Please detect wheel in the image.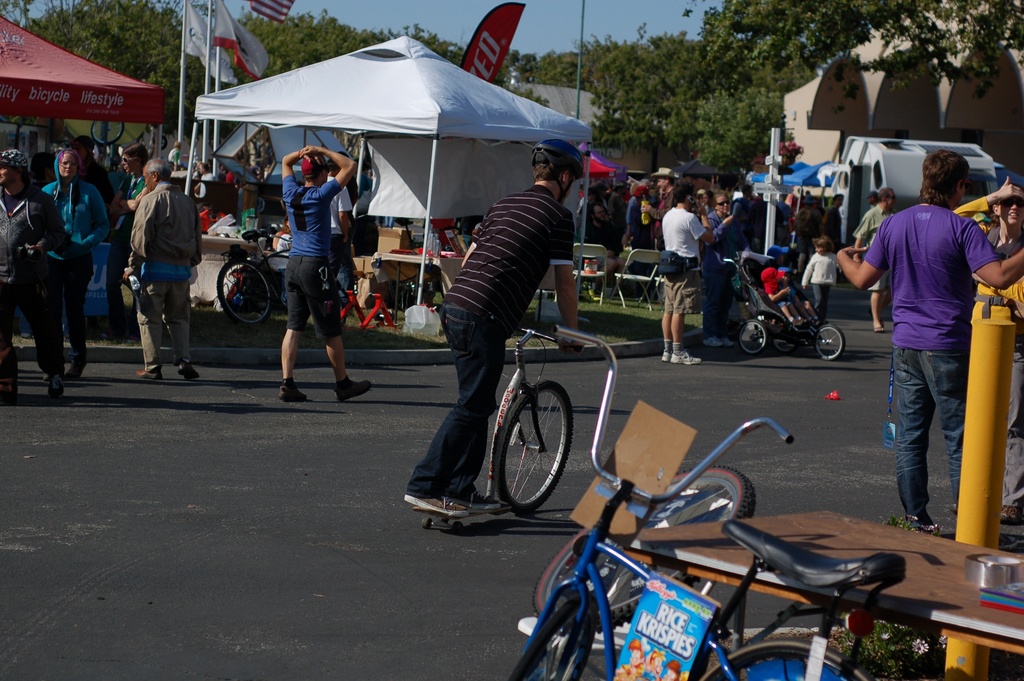
{"left": 490, "top": 380, "right": 583, "bottom": 515}.
